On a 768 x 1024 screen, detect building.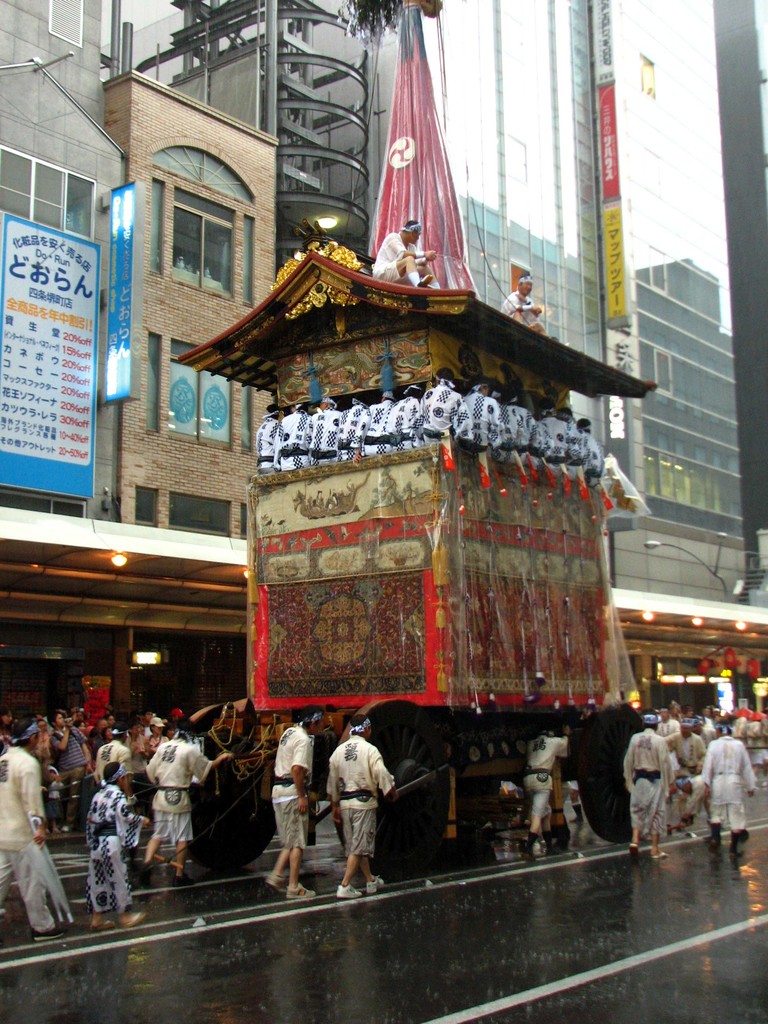
<bbox>0, 0, 124, 522</bbox>.
